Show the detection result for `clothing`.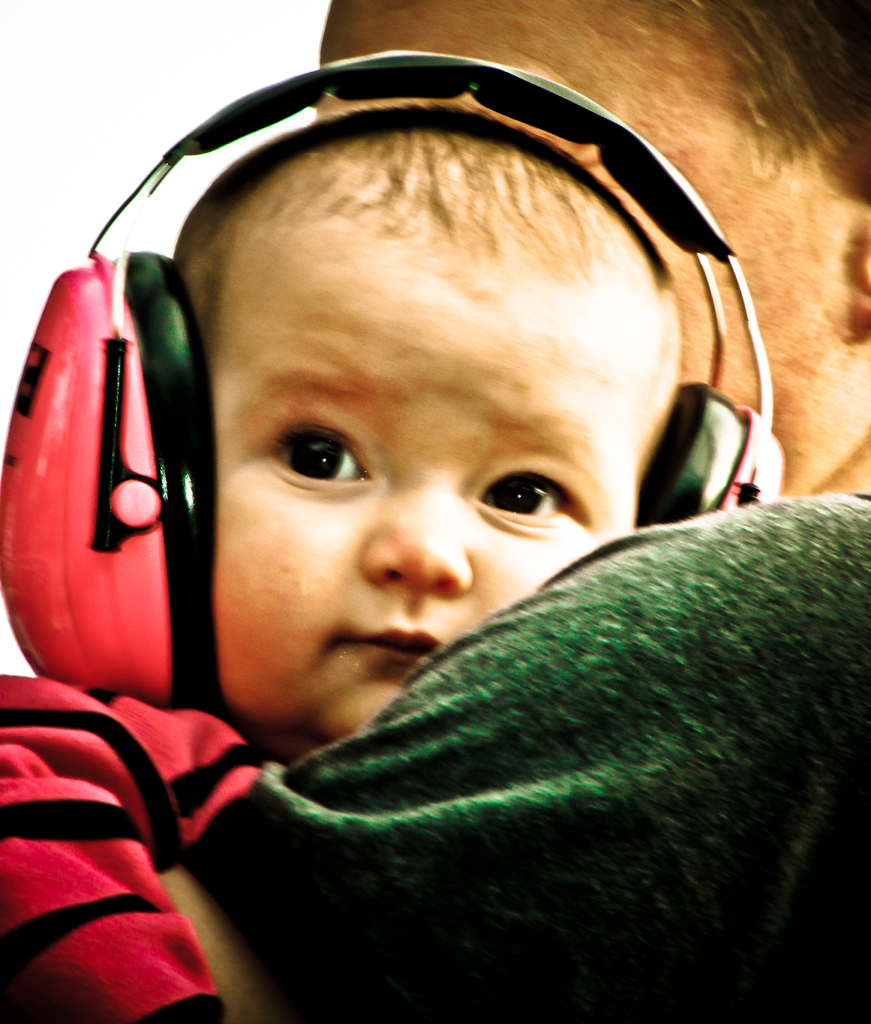
box(127, 538, 870, 1023).
